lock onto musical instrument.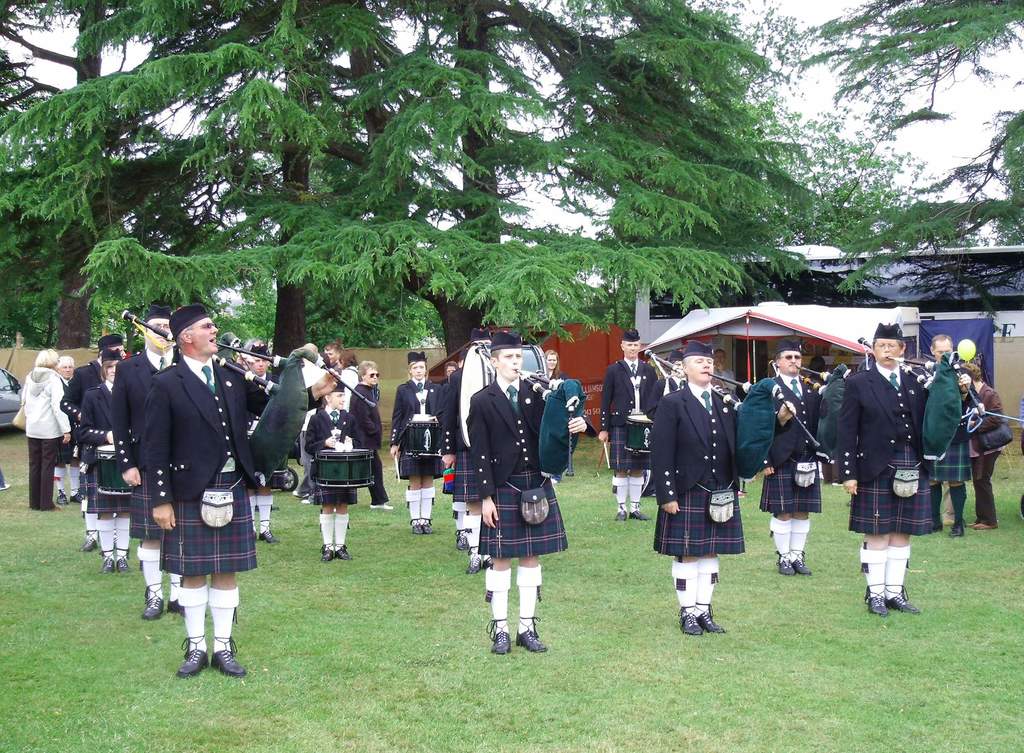
Locked: crop(708, 369, 753, 391).
